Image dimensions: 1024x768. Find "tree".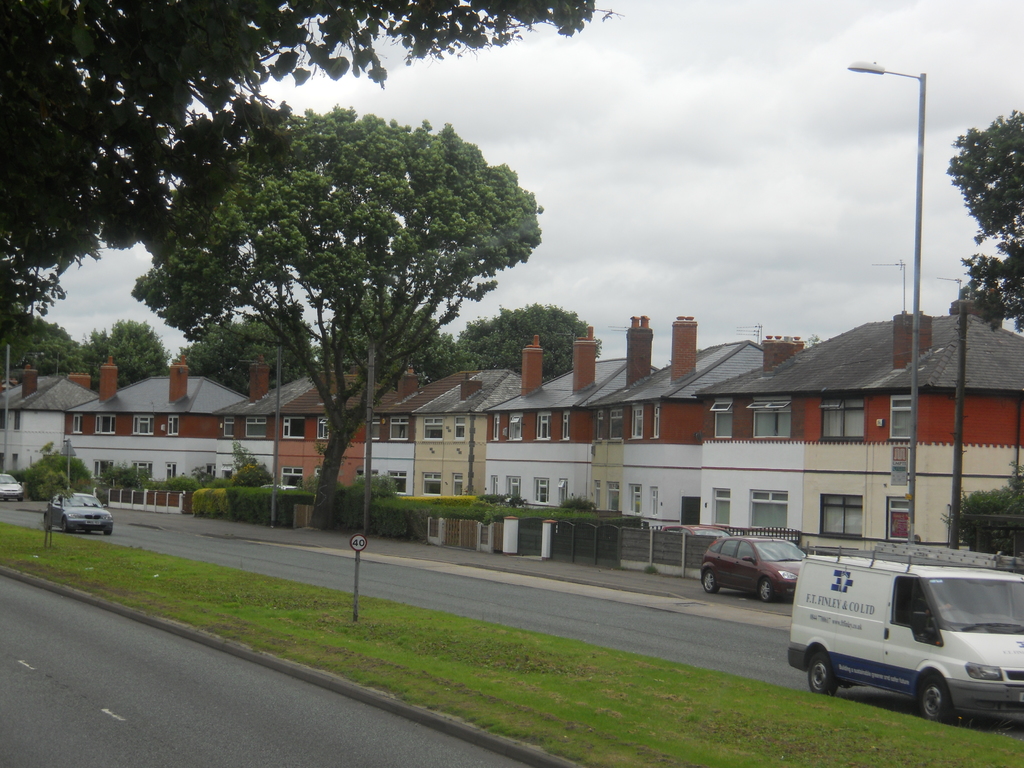
left=945, top=464, right=1023, bottom=558.
